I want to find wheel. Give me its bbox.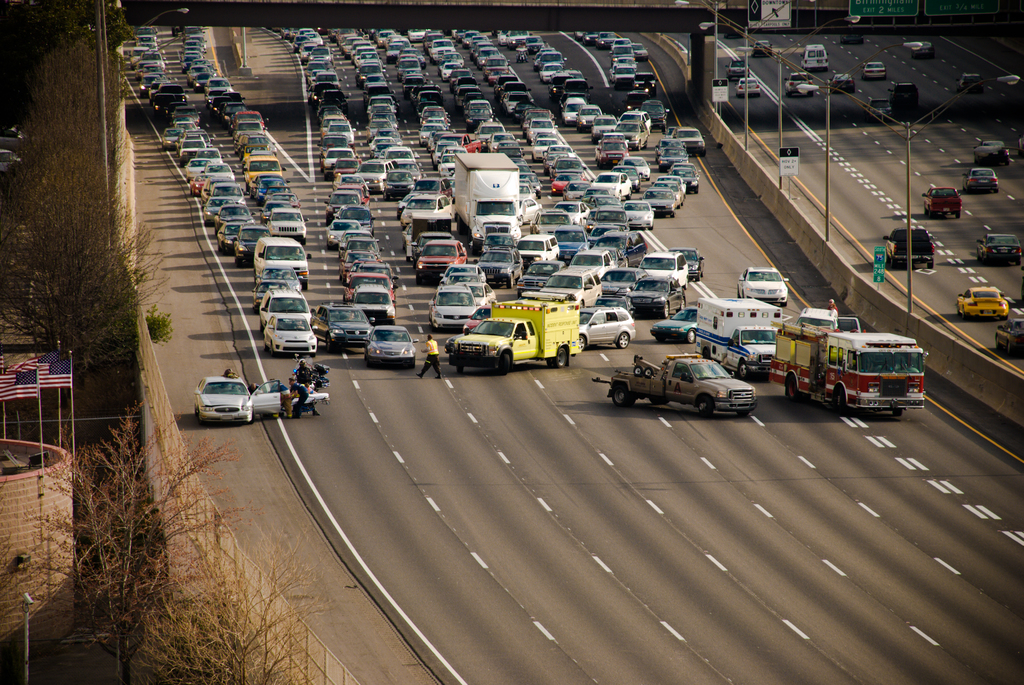
box=[643, 369, 653, 377].
